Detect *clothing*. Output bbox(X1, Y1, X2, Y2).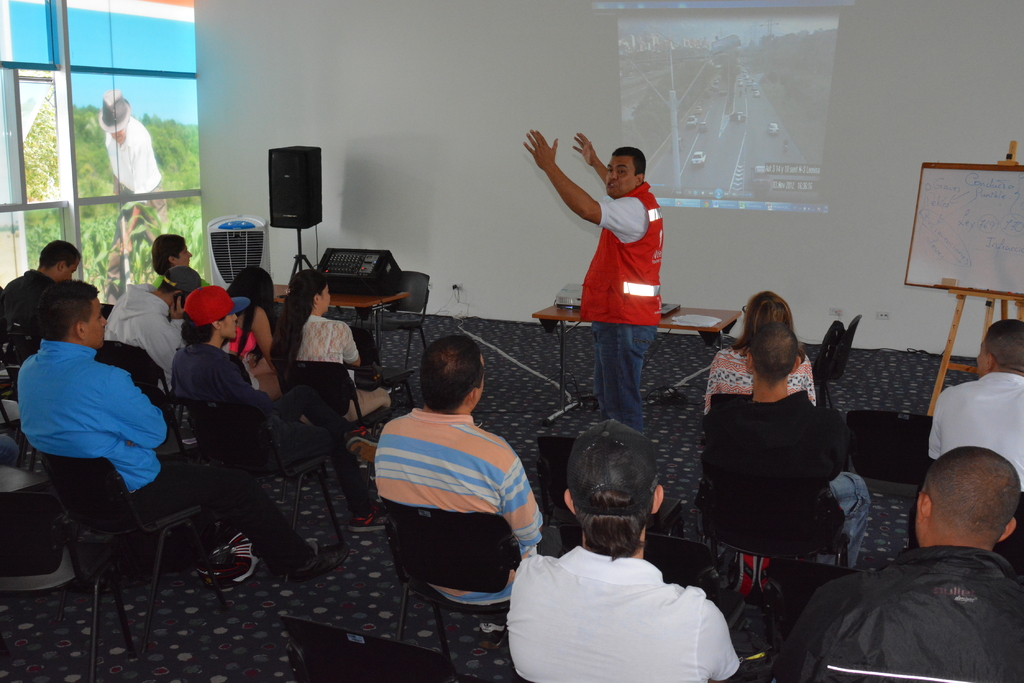
bbox(17, 340, 318, 570).
